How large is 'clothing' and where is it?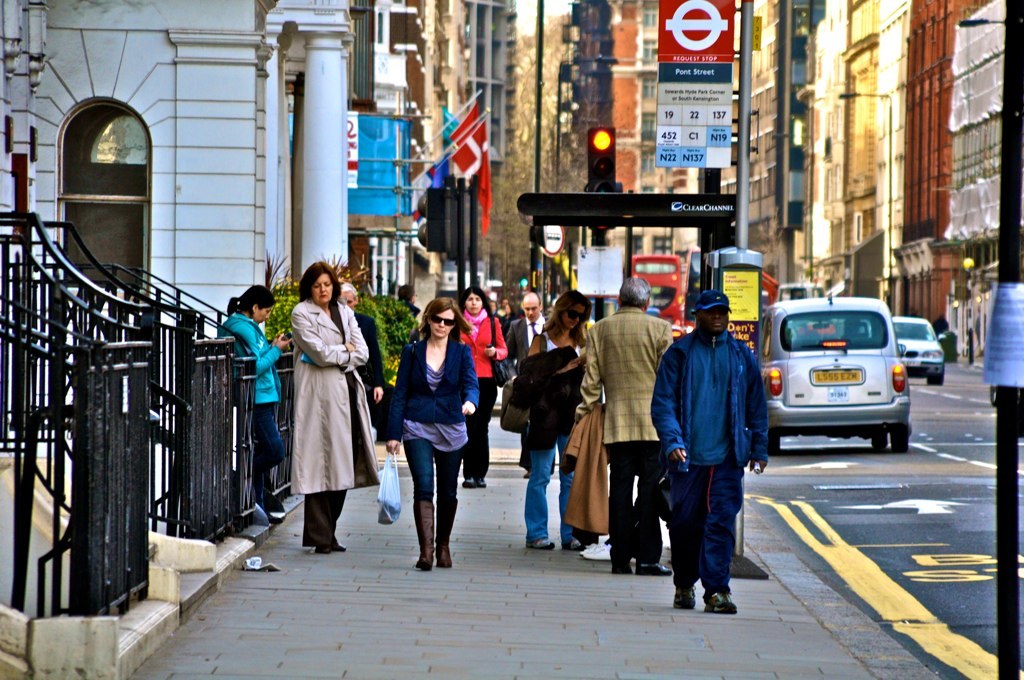
Bounding box: 546/332/583/358.
